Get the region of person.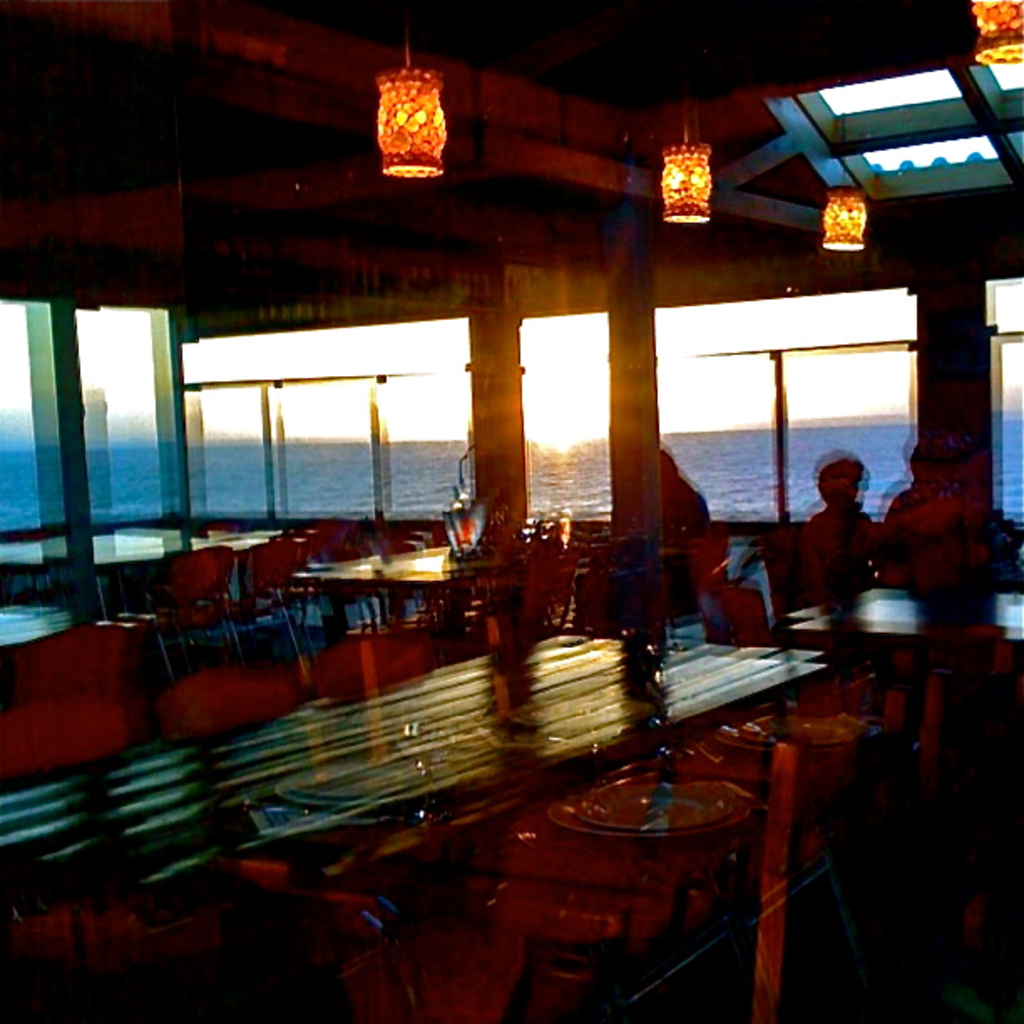
bbox=(882, 440, 977, 571).
